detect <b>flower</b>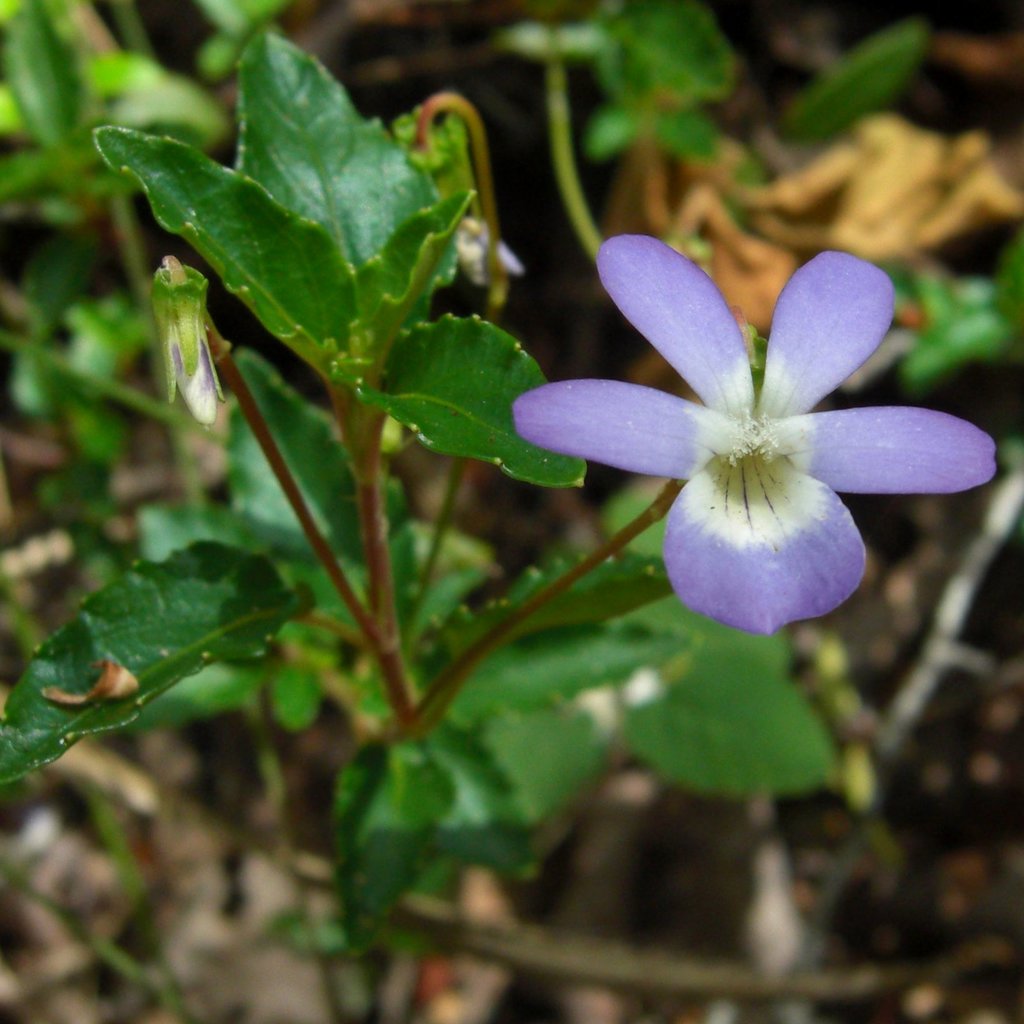
bbox=[158, 266, 221, 422]
